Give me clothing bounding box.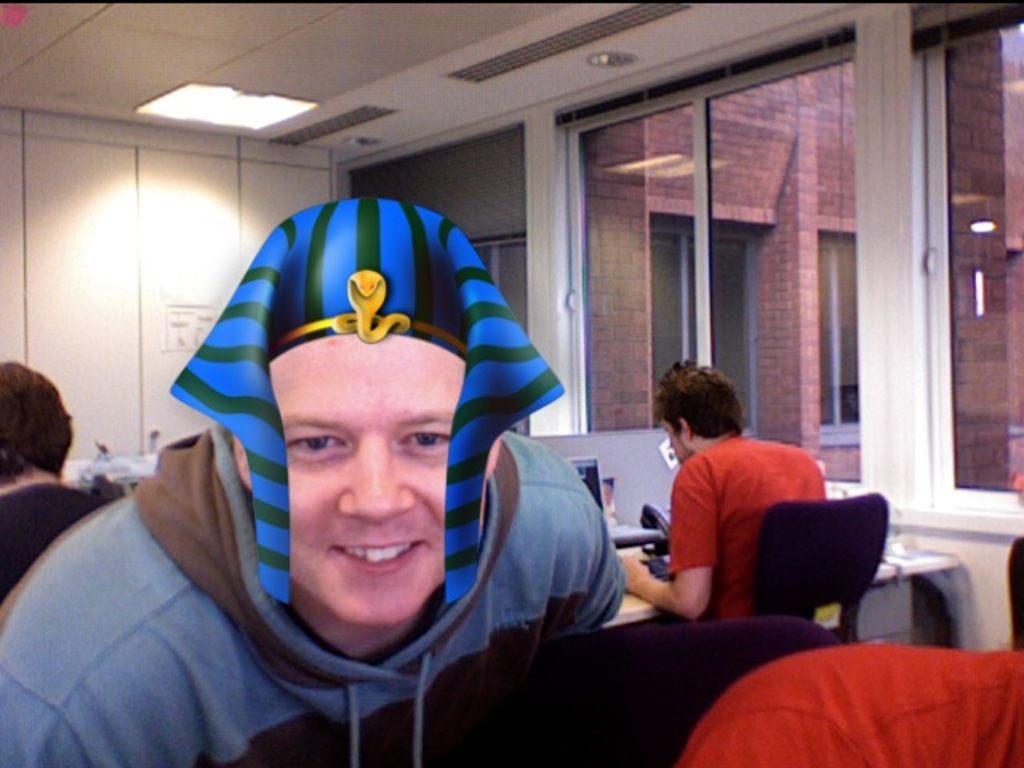
(left=645, top=418, right=837, bottom=637).
